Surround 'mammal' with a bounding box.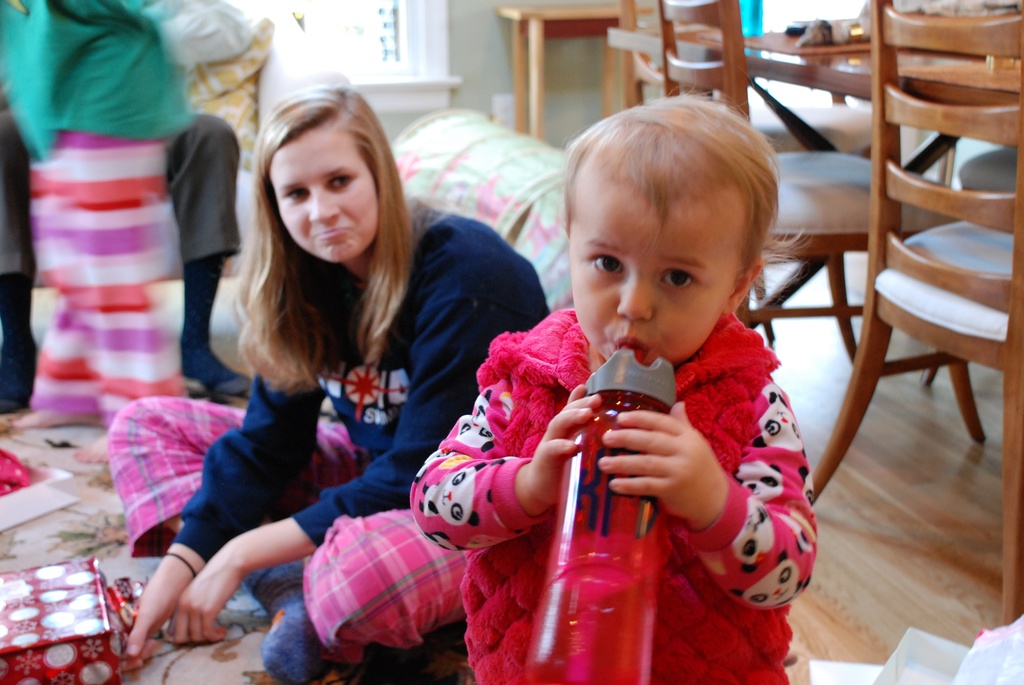
left=0, top=0, right=198, bottom=429.
